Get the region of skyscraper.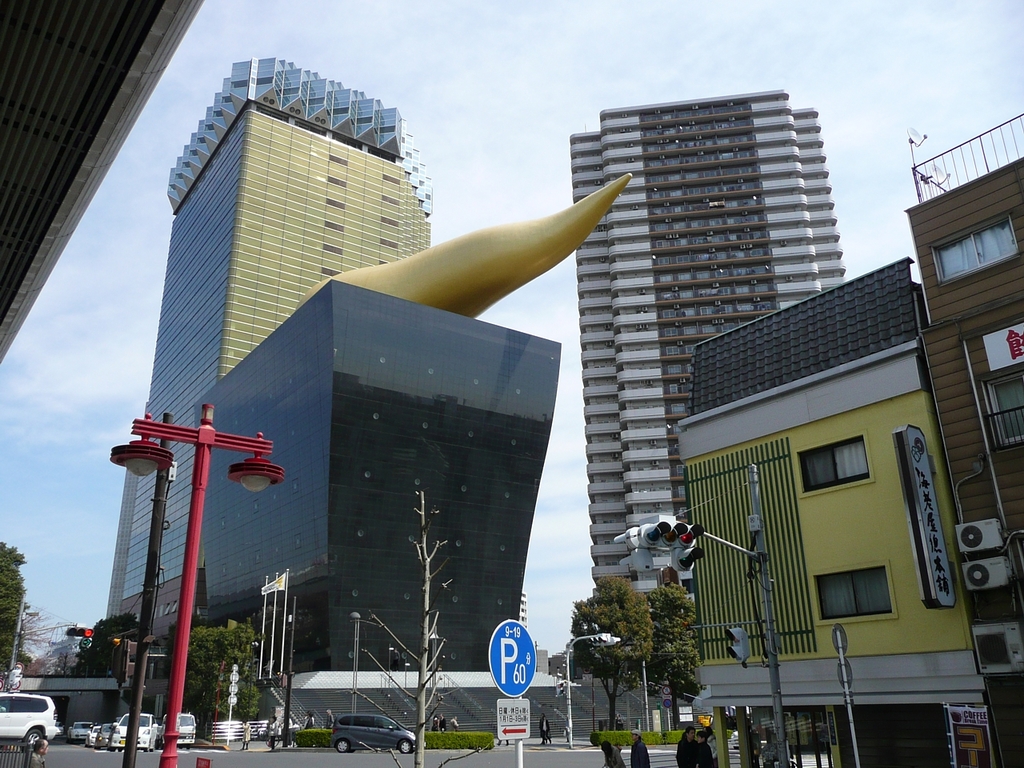
<region>122, 54, 580, 742</region>.
